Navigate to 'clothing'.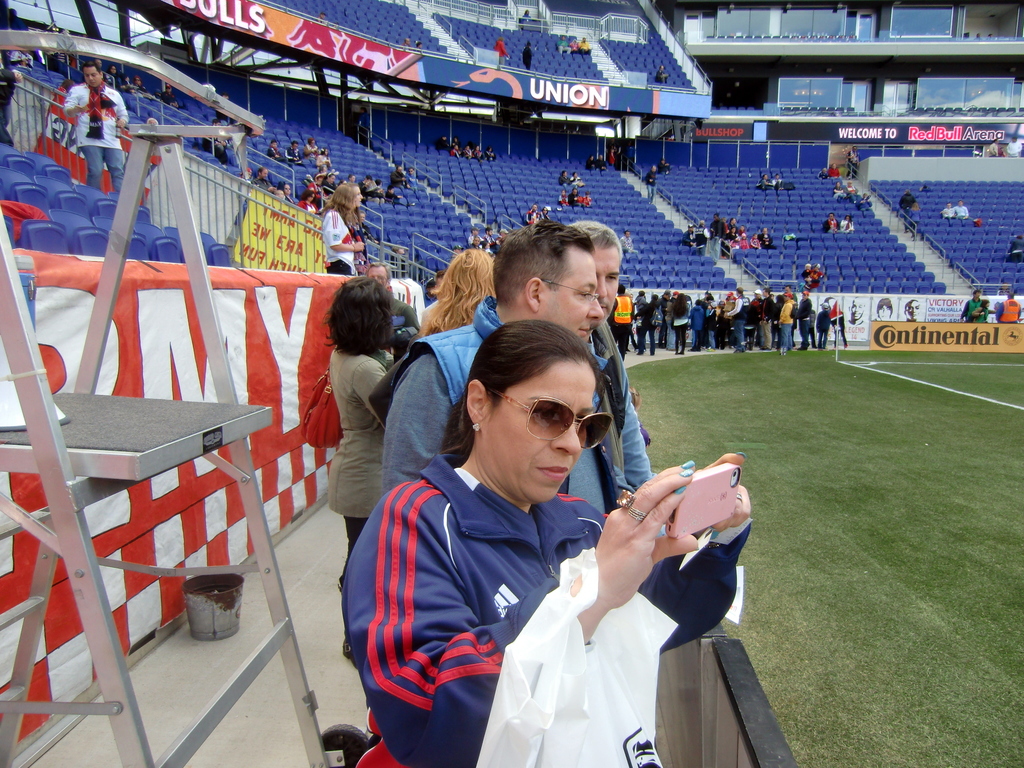
Navigation target: Rect(660, 161, 671, 173).
